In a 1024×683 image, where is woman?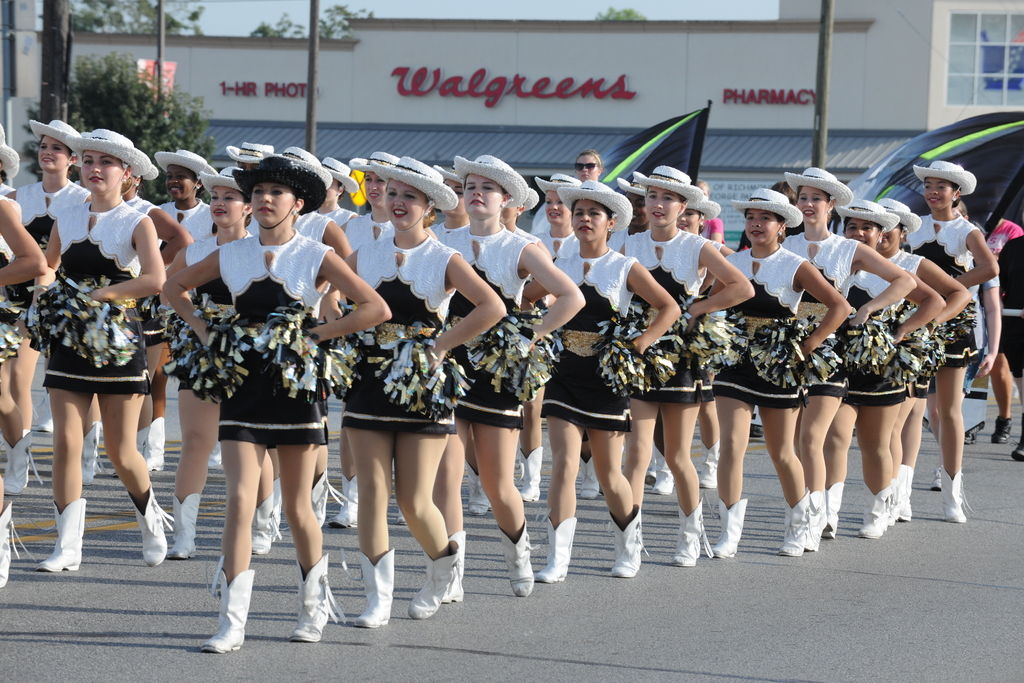
box=[870, 197, 970, 527].
